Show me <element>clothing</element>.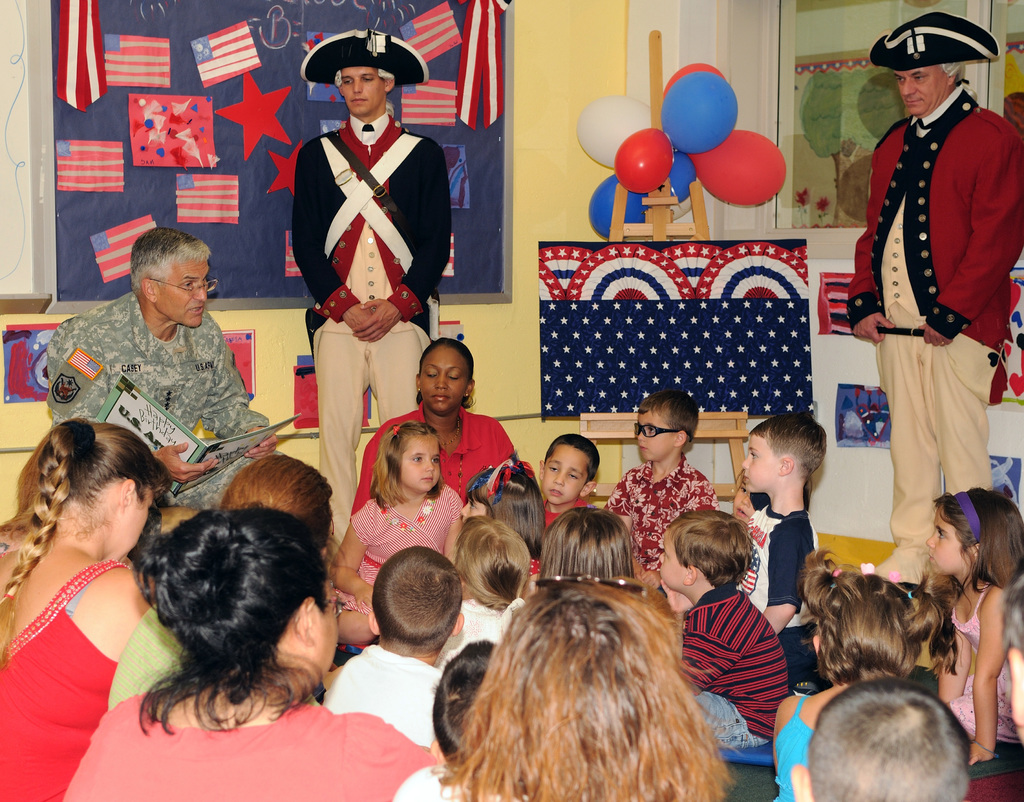
<element>clothing</element> is here: {"x1": 0, "y1": 553, "x2": 121, "y2": 801}.
